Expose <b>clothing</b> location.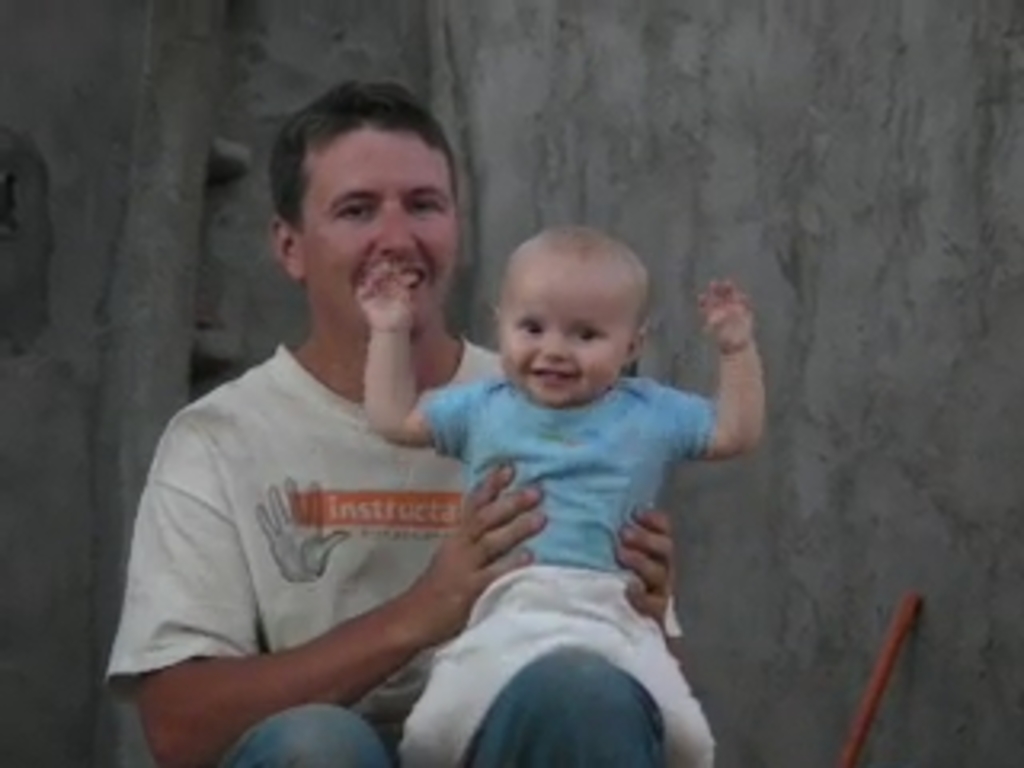
Exposed at (128,278,538,733).
